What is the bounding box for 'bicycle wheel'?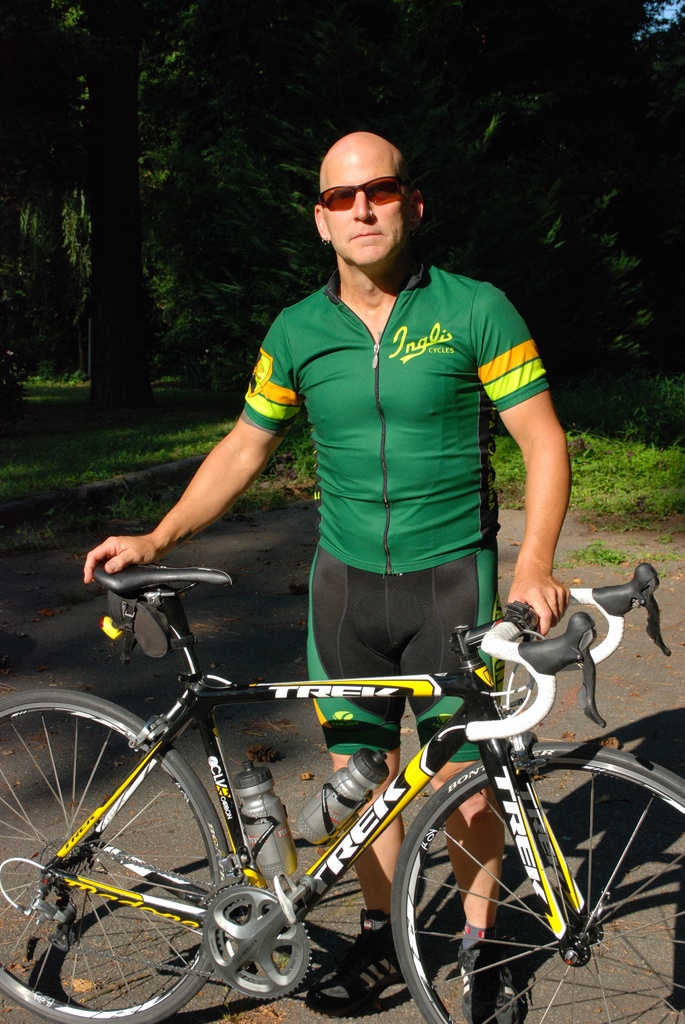
4, 689, 281, 1010.
